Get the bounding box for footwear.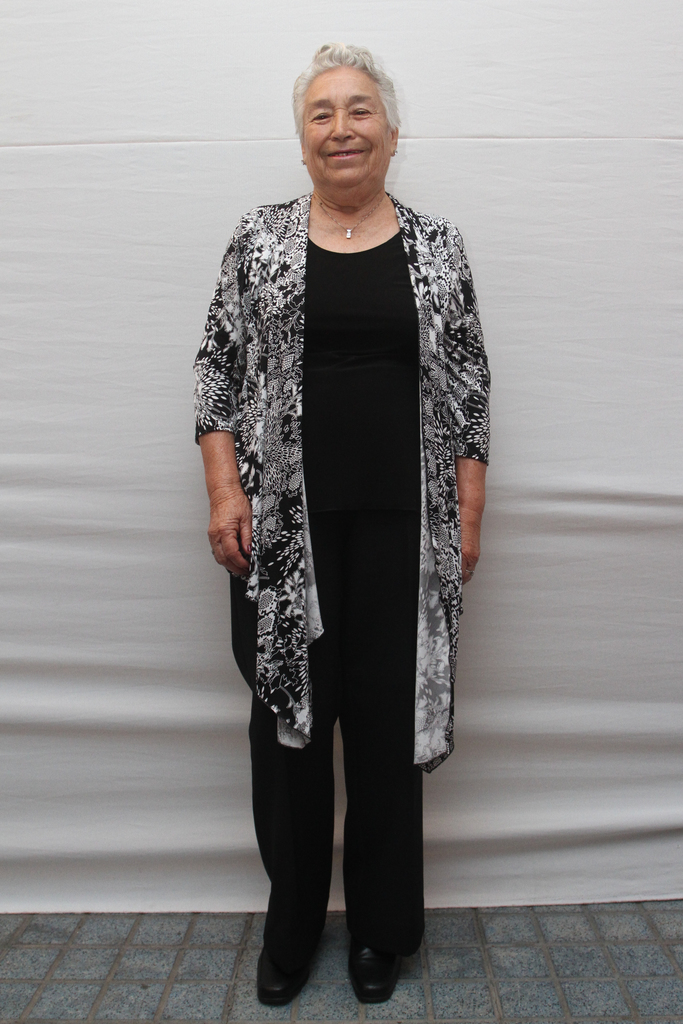
258:920:322:1005.
